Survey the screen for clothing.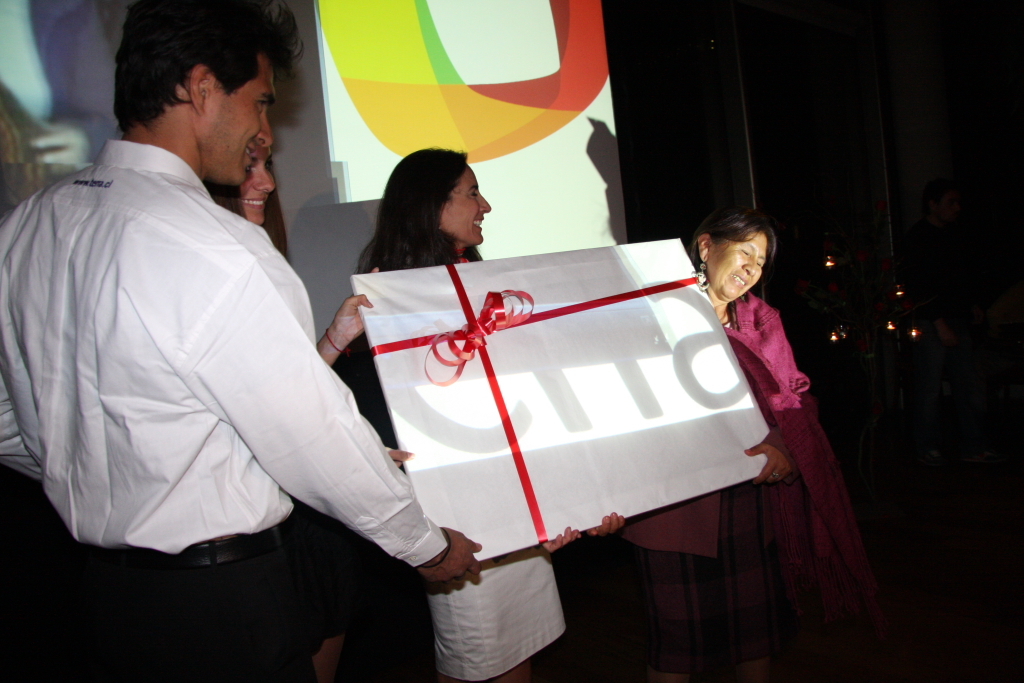
Survey found: pyautogui.locateOnScreen(350, 256, 568, 682).
